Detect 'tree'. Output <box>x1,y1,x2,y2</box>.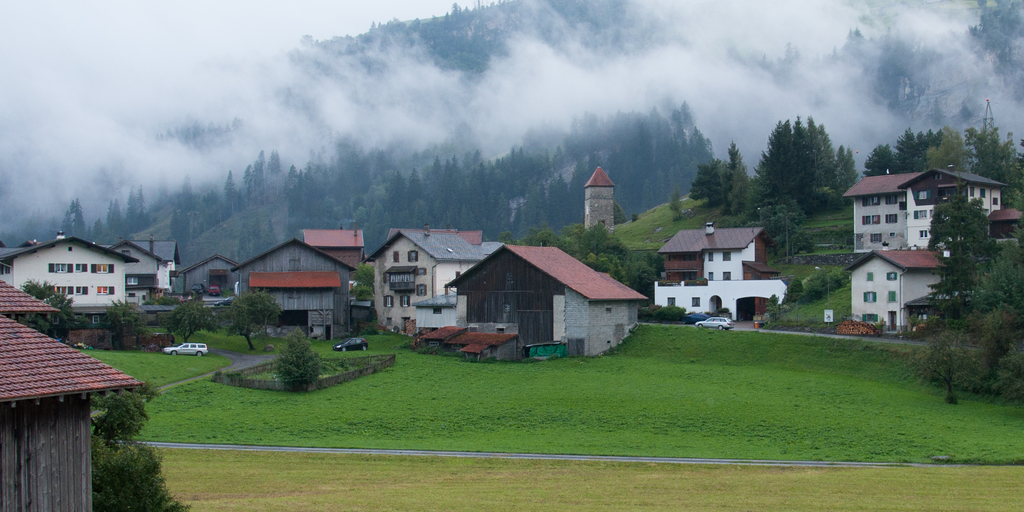
<box>10,279,93,345</box>.
